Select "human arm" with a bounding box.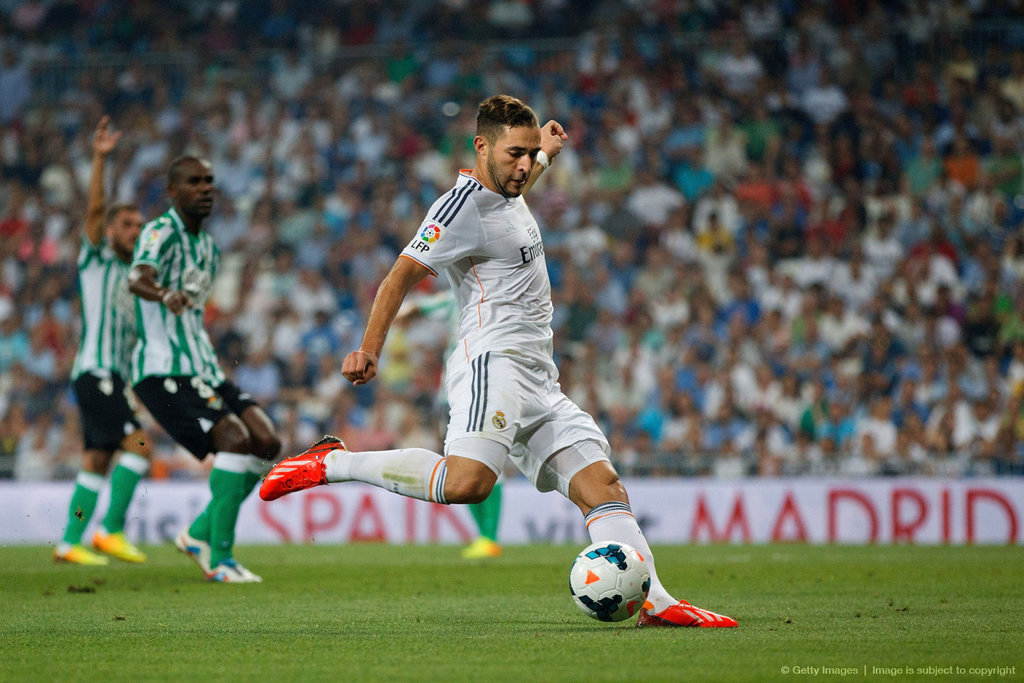
83:120:121:262.
